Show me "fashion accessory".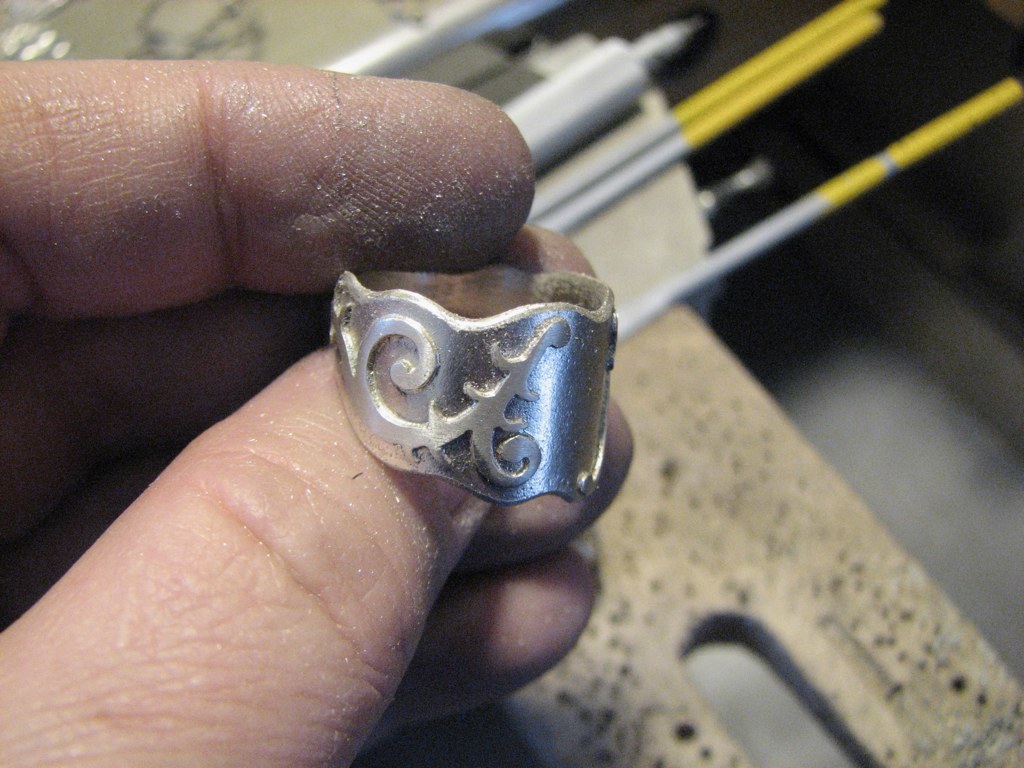
"fashion accessory" is here: region(326, 264, 618, 503).
